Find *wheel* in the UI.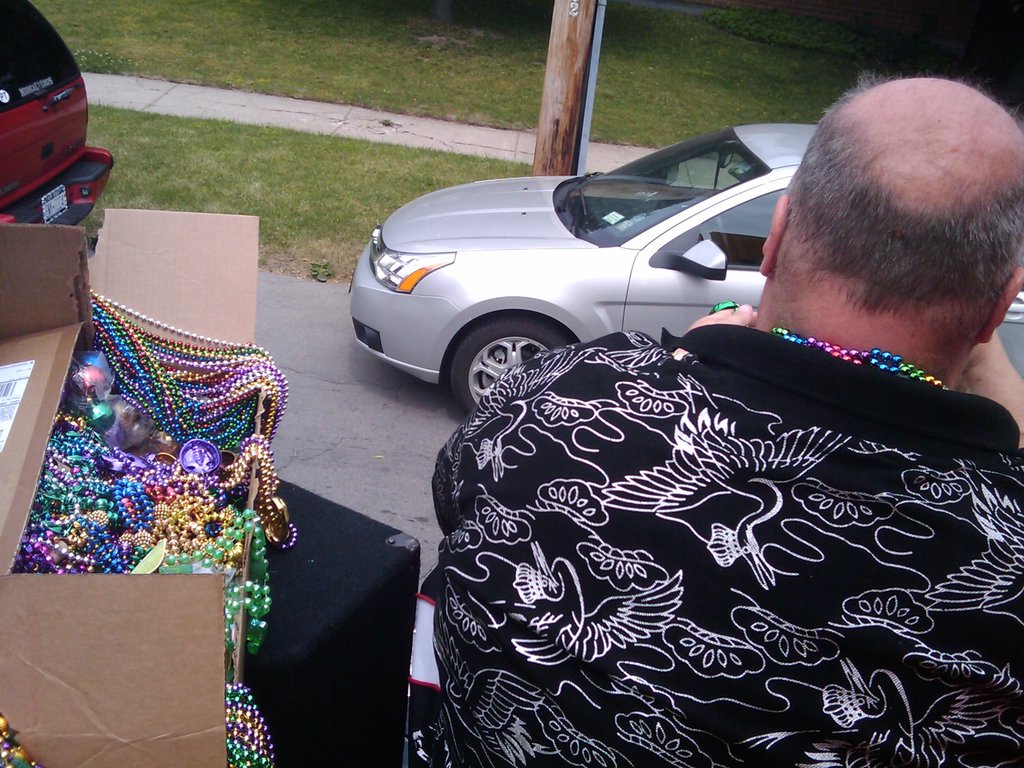
UI element at BBox(448, 312, 597, 413).
